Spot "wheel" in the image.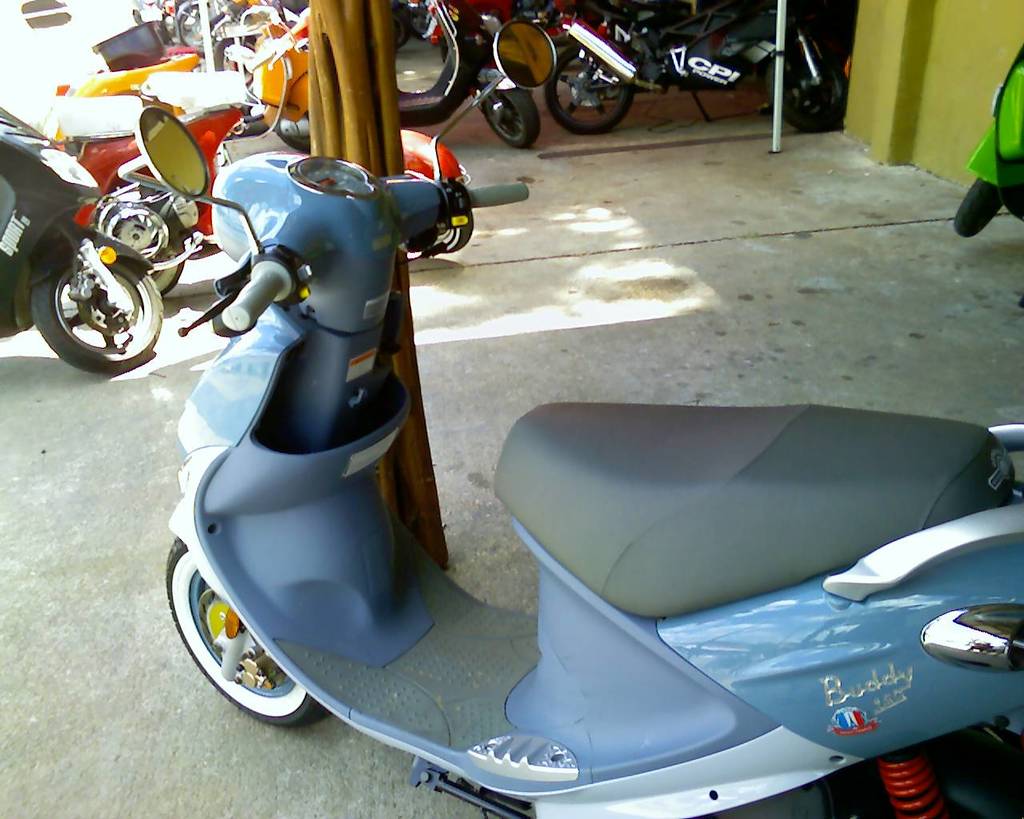
"wheel" found at (x1=92, y1=197, x2=189, y2=306).
